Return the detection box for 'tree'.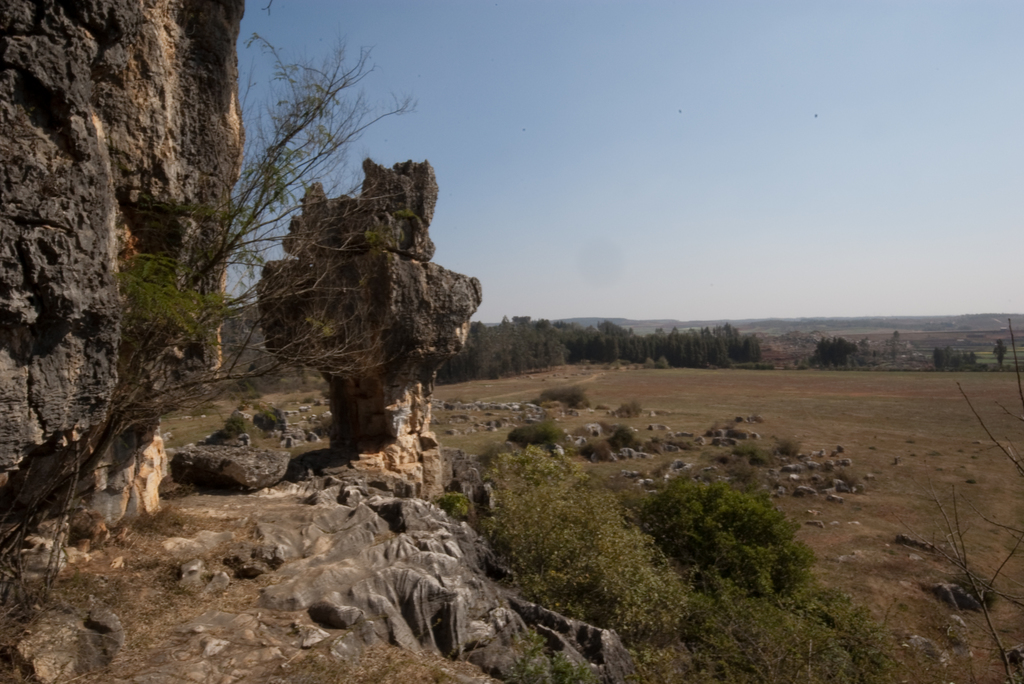
0 28 438 607.
